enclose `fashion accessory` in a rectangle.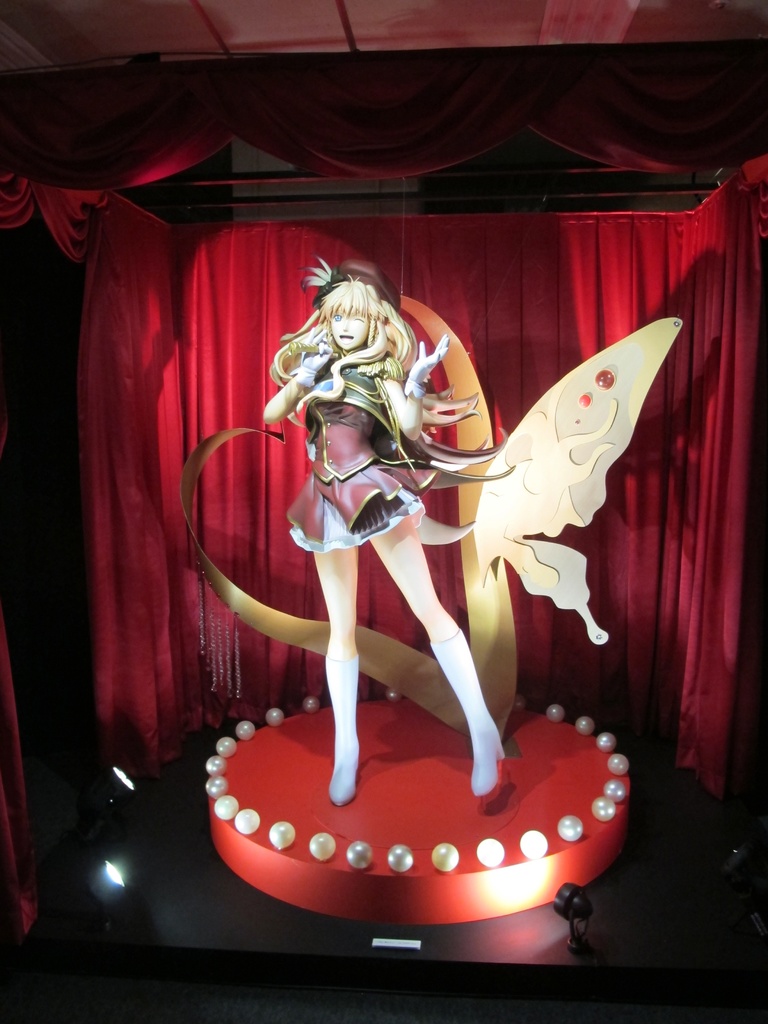
<region>431, 627, 506, 795</region>.
